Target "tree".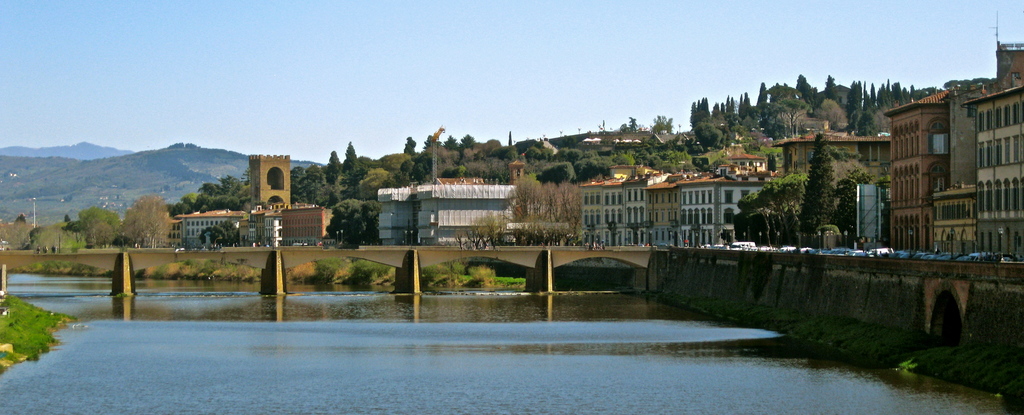
Target region: 845:78:881:139.
